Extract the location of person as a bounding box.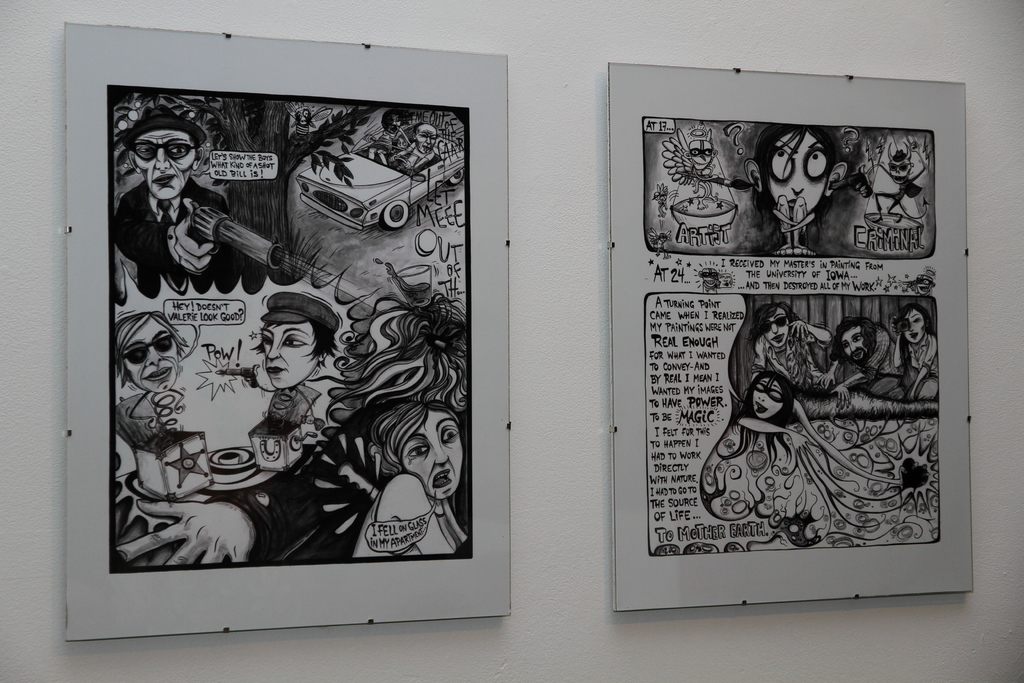
box(104, 101, 223, 311).
